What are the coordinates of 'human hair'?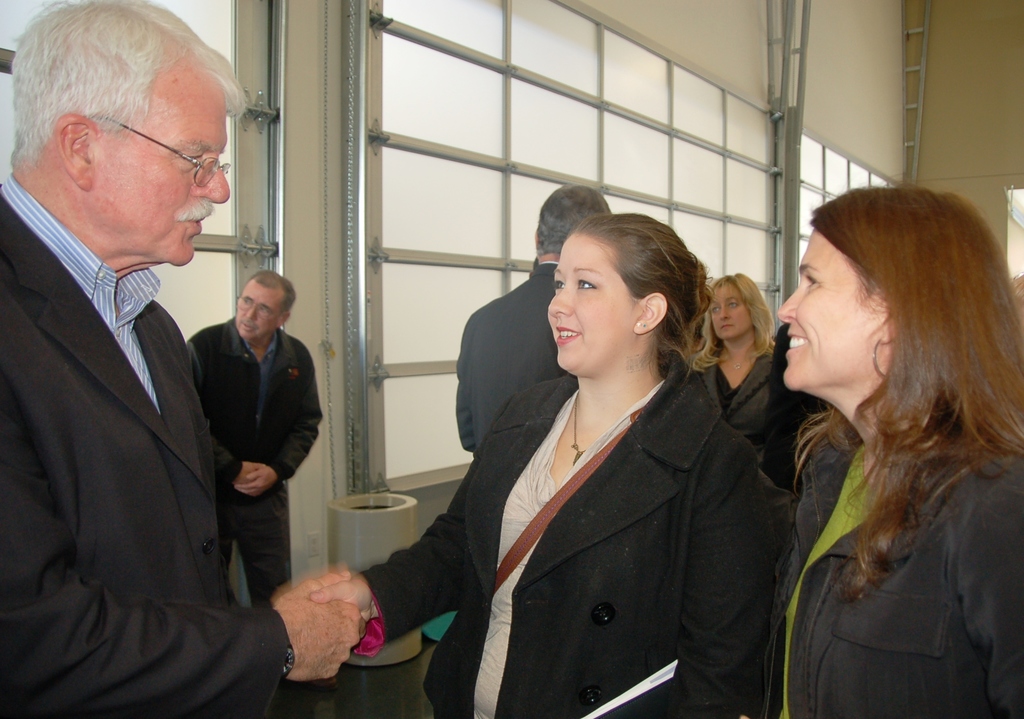
bbox=(237, 270, 300, 314).
